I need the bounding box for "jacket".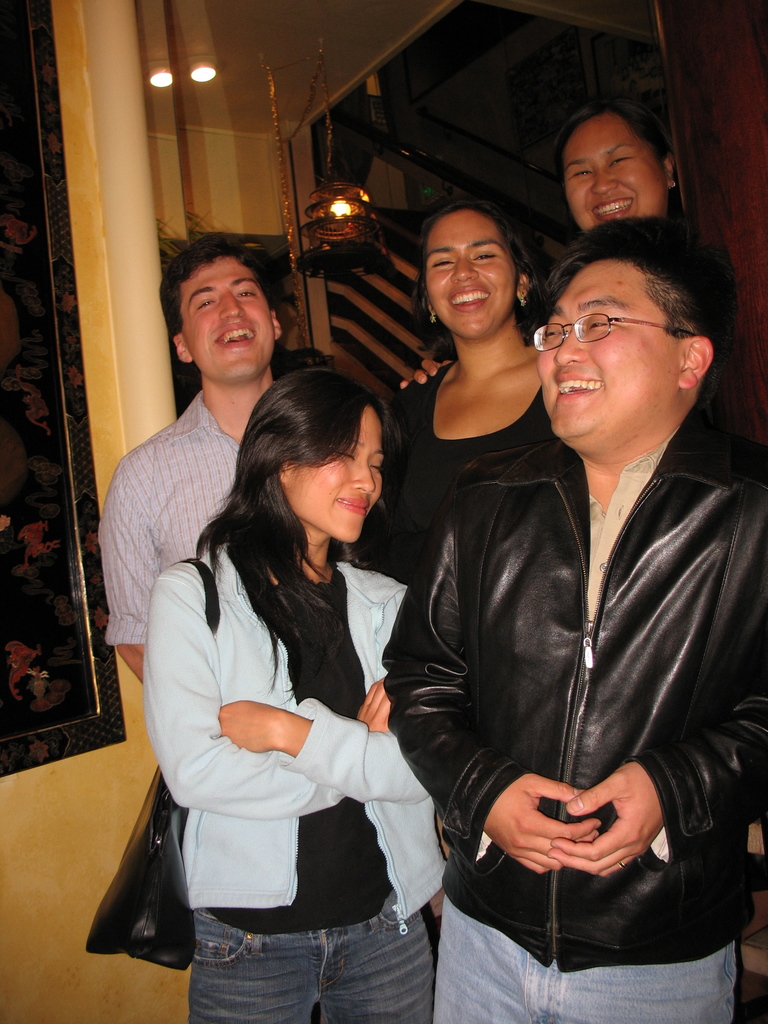
Here it is: rect(135, 543, 455, 924).
